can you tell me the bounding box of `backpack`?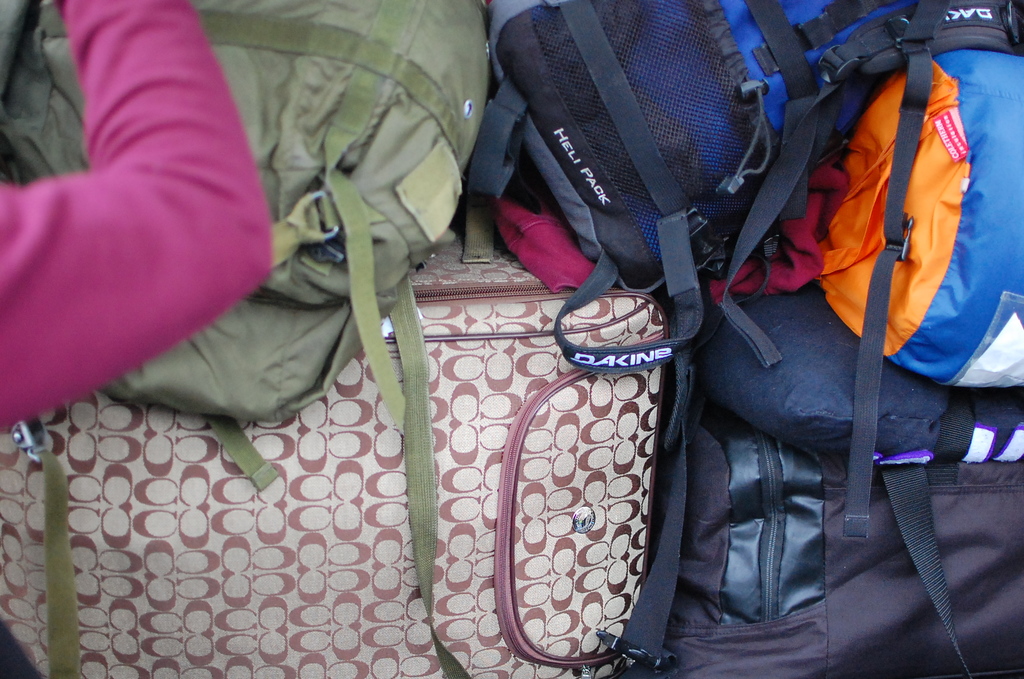
{"x1": 1, "y1": 1, "x2": 486, "y2": 675}.
